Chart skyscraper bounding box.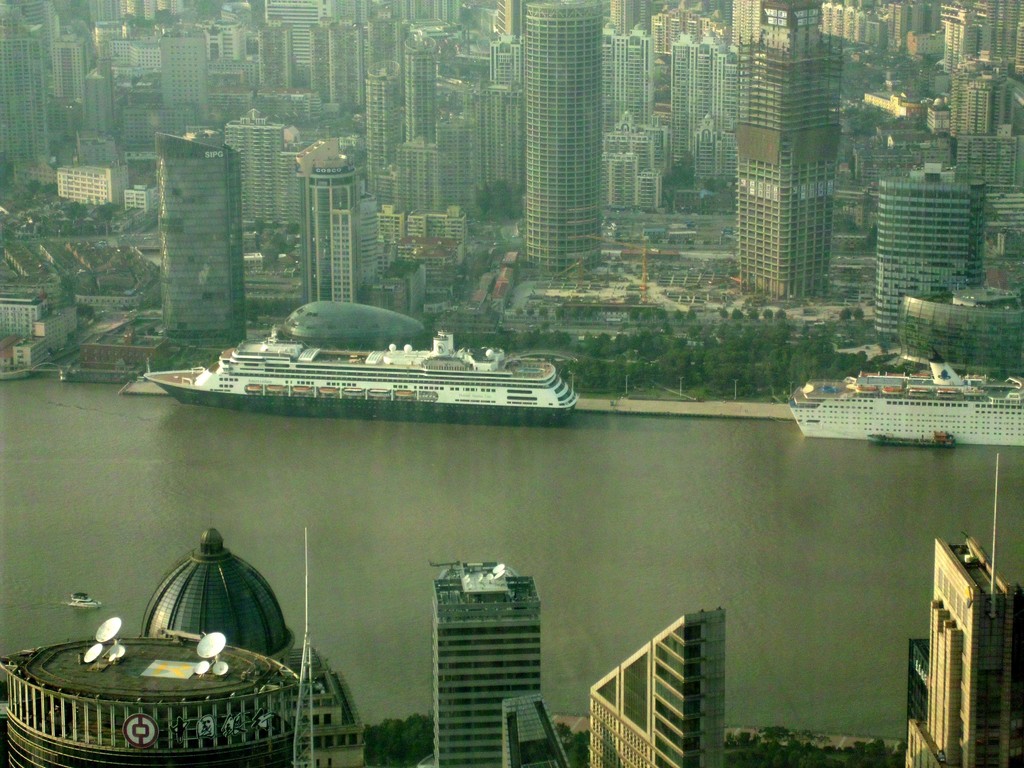
Charted: 352/49/413/198.
